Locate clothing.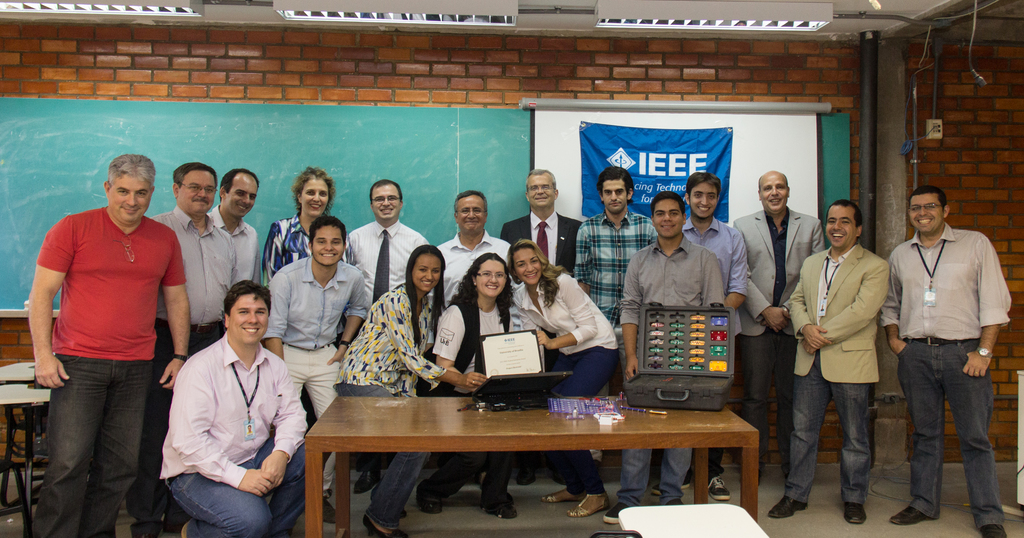
Bounding box: bbox=[887, 192, 1007, 501].
